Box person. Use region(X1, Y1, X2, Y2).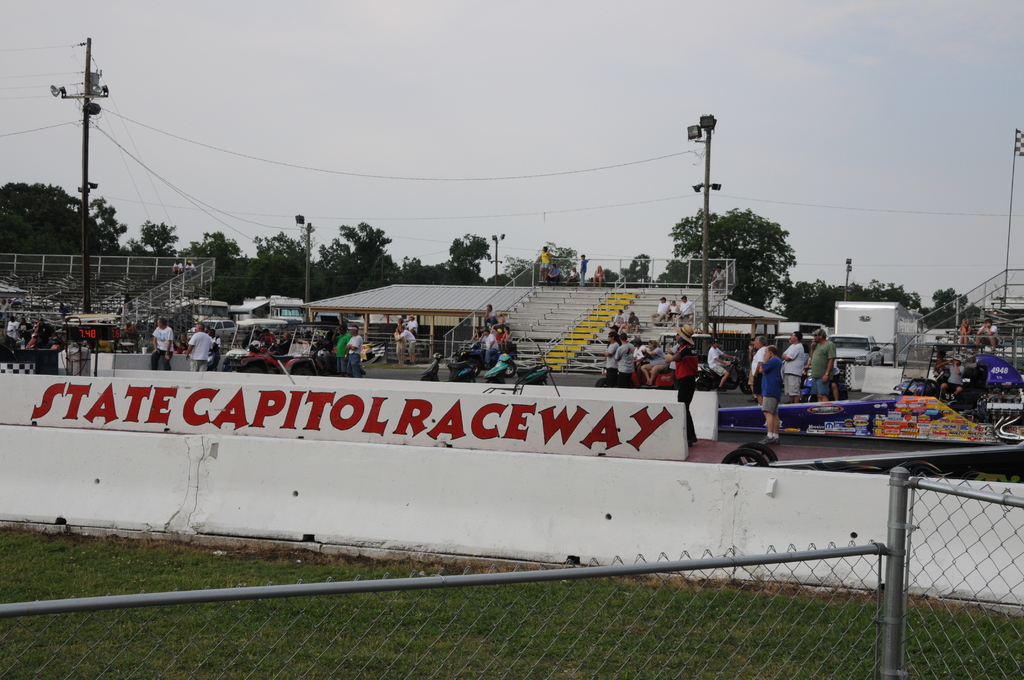
region(399, 325, 417, 363).
